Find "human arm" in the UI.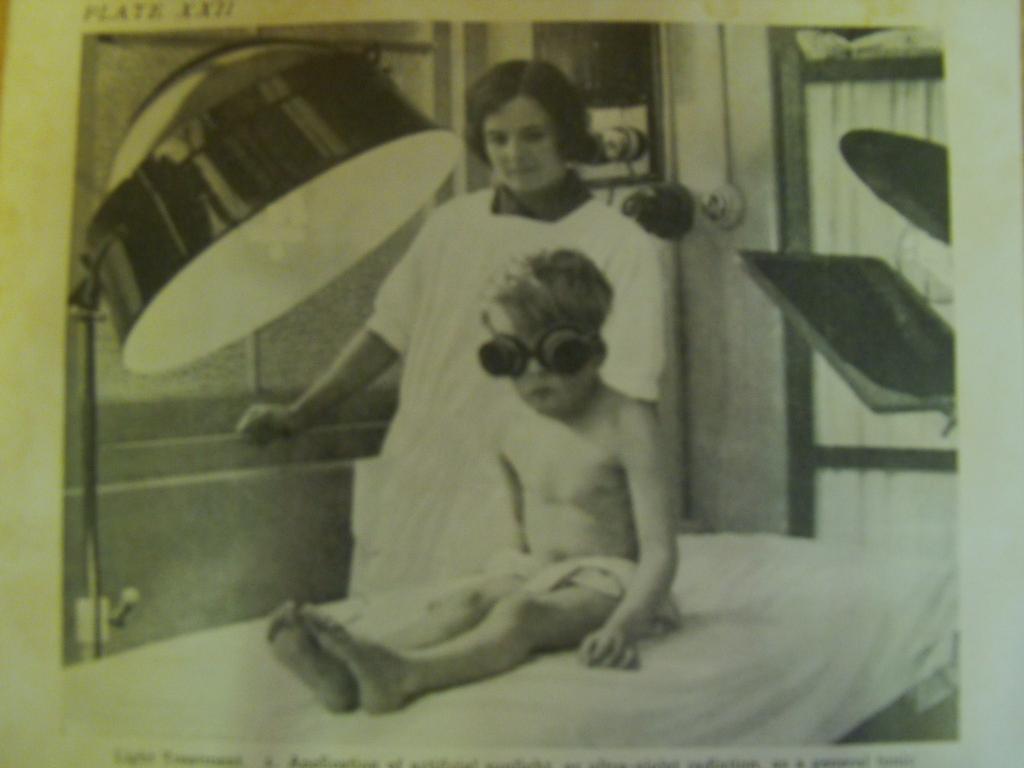
UI element at 609/227/679/414.
